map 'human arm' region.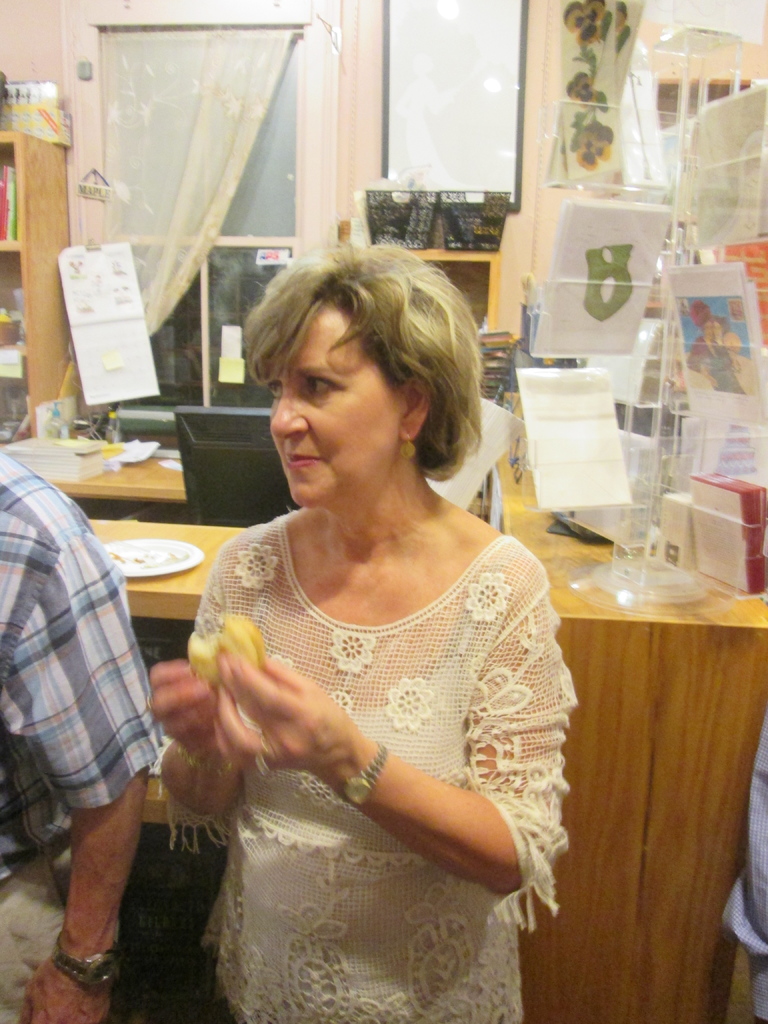
Mapped to {"left": 15, "top": 488, "right": 154, "bottom": 1023}.
